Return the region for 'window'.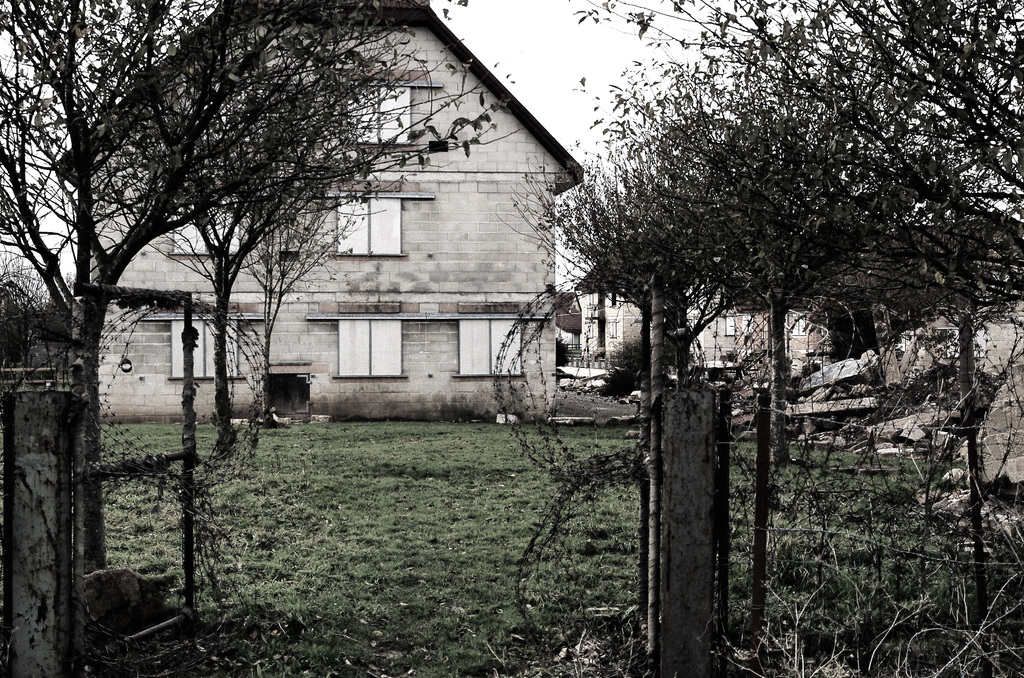
(158,298,240,388).
